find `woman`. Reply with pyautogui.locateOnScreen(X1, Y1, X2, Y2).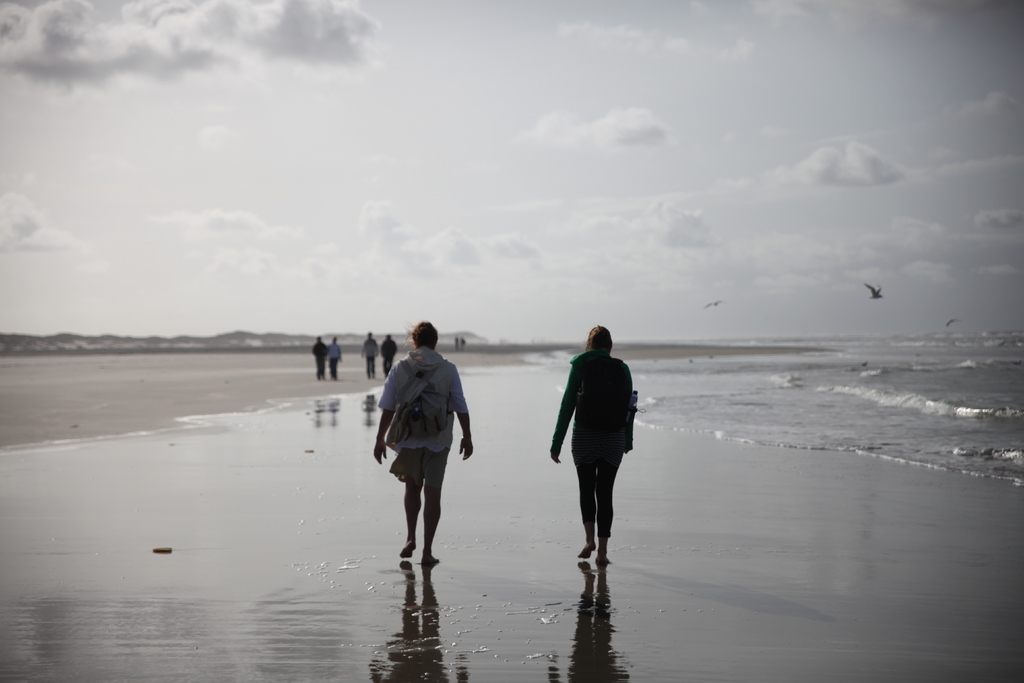
pyautogui.locateOnScreen(543, 314, 641, 562).
